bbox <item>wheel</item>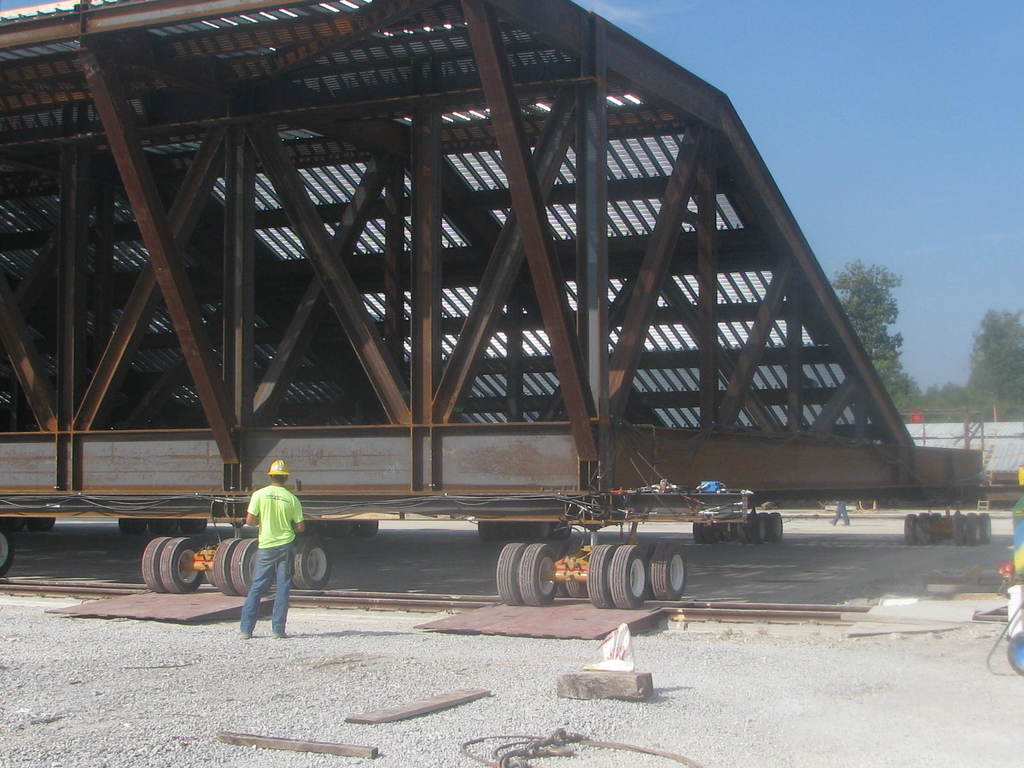
[214,537,243,596]
